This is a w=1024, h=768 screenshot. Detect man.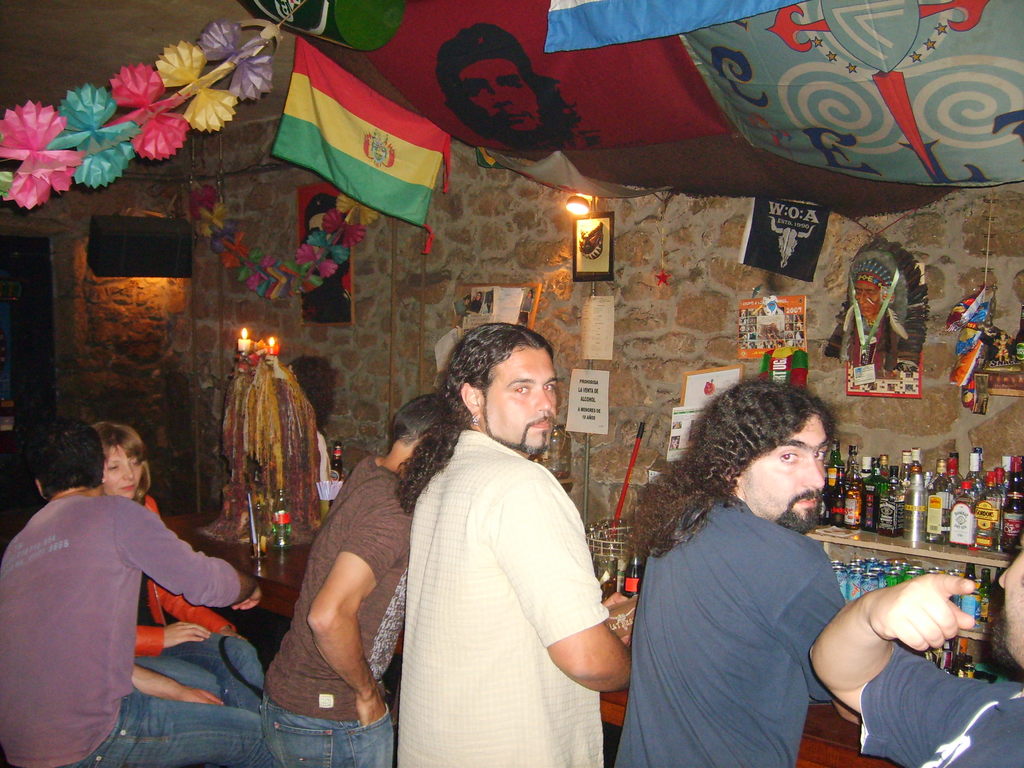
[left=375, top=311, right=638, bottom=767].
